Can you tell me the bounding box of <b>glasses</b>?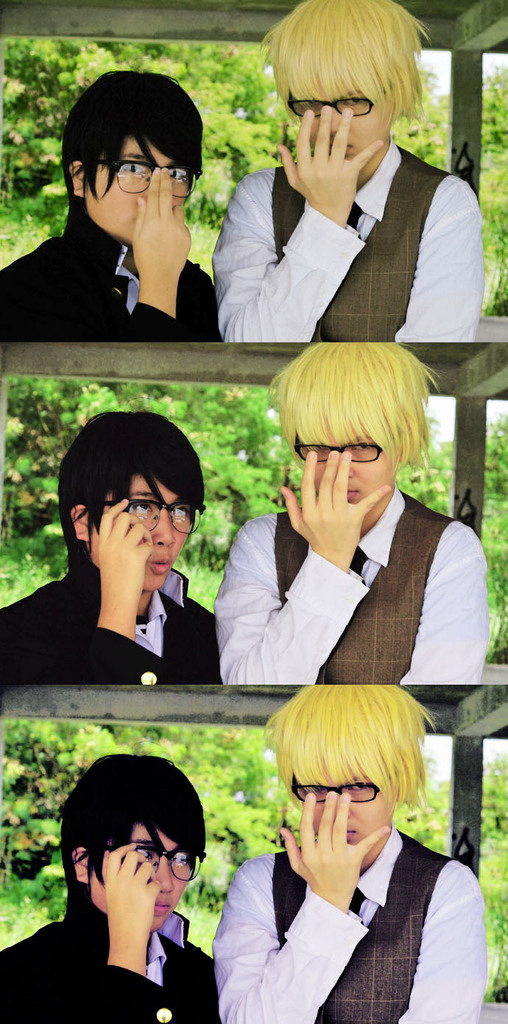
select_region(84, 495, 192, 538).
